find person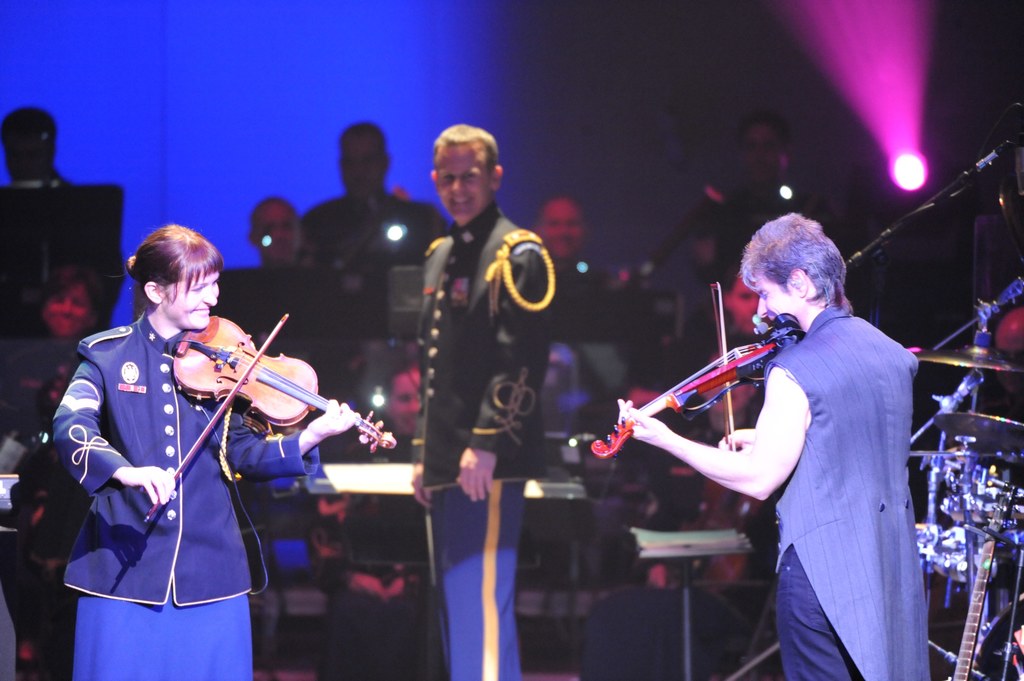
x1=405, y1=117, x2=557, y2=680
